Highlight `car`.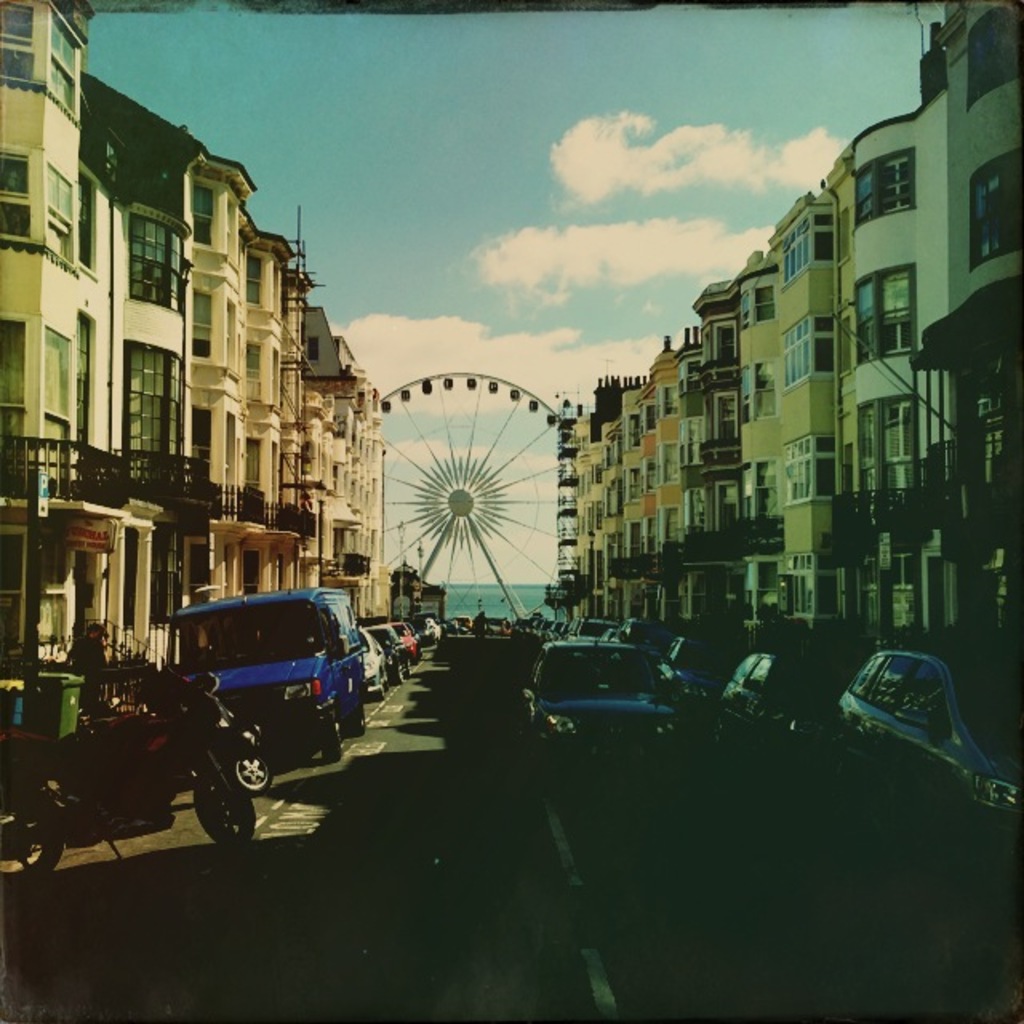
Highlighted region: crop(365, 621, 387, 715).
